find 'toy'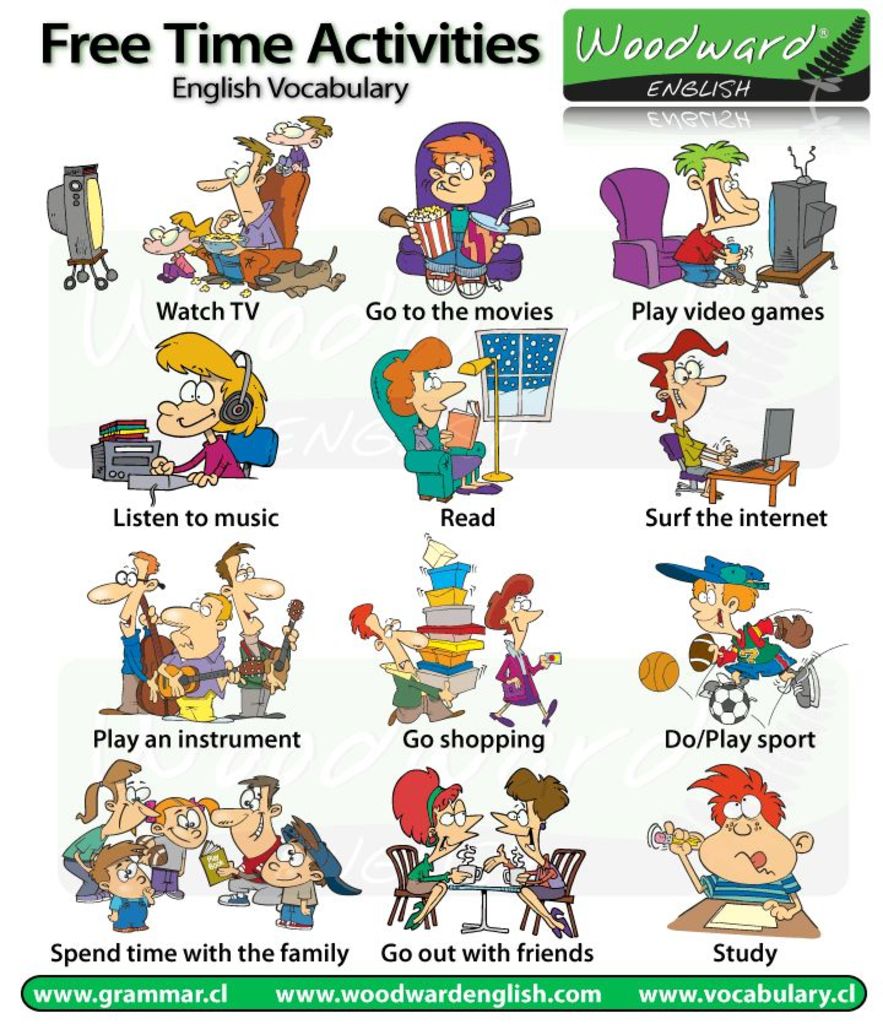
left=199, top=770, right=282, bottom=909
